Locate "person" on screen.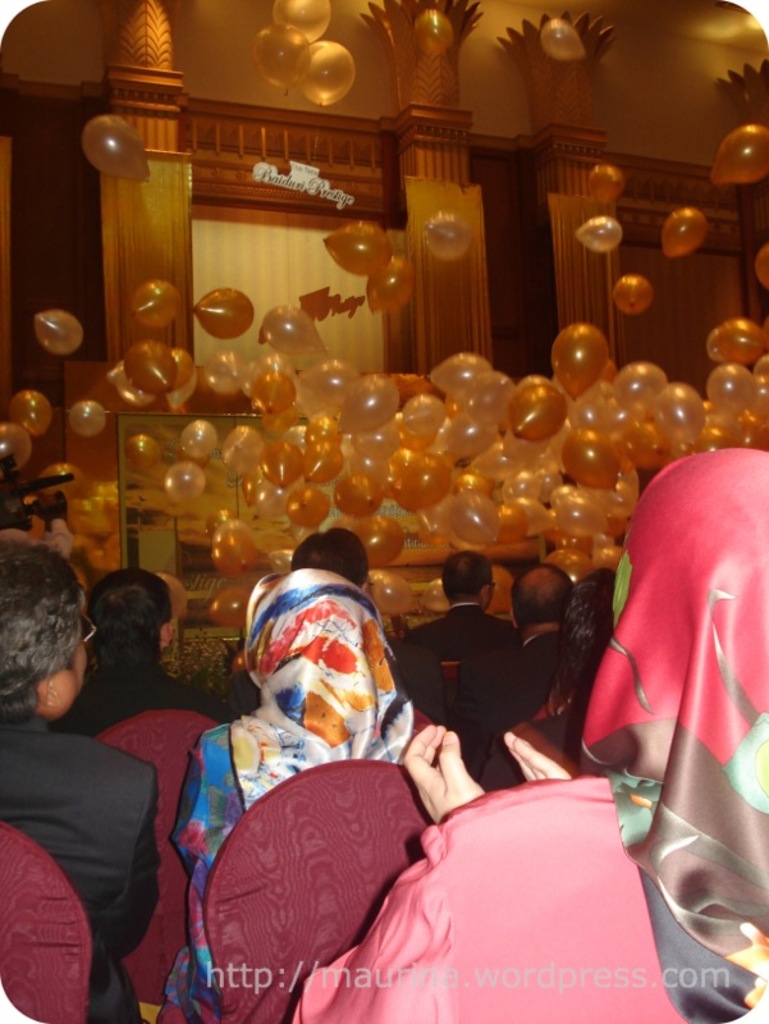
On screen at [479,561,577,790].
